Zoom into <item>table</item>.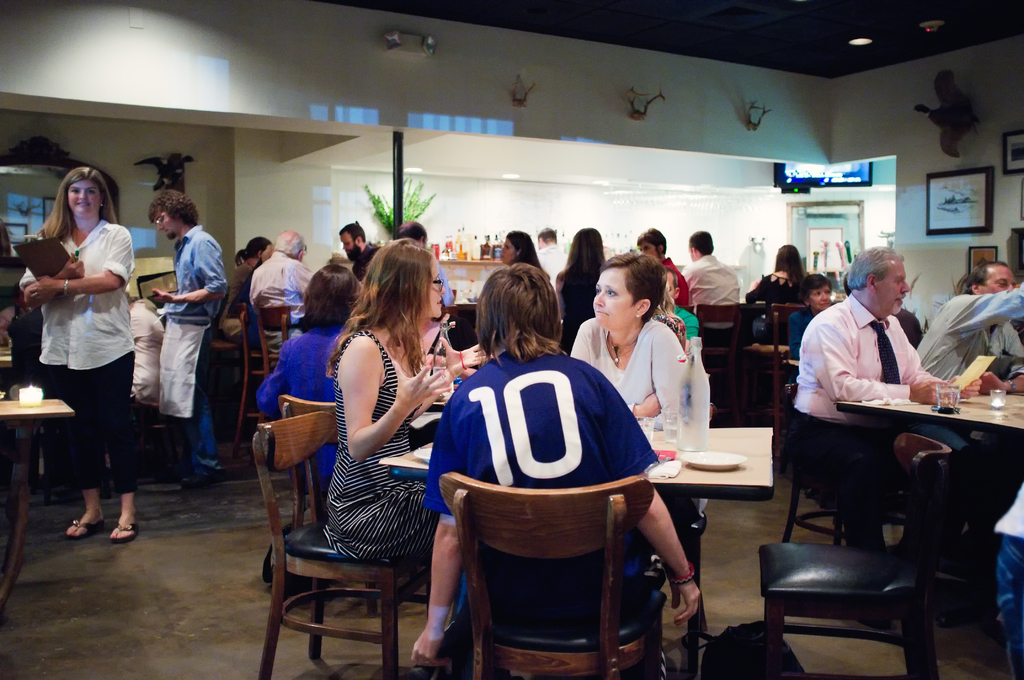
Zoom target: BBox(380, 424, 774, 679).
